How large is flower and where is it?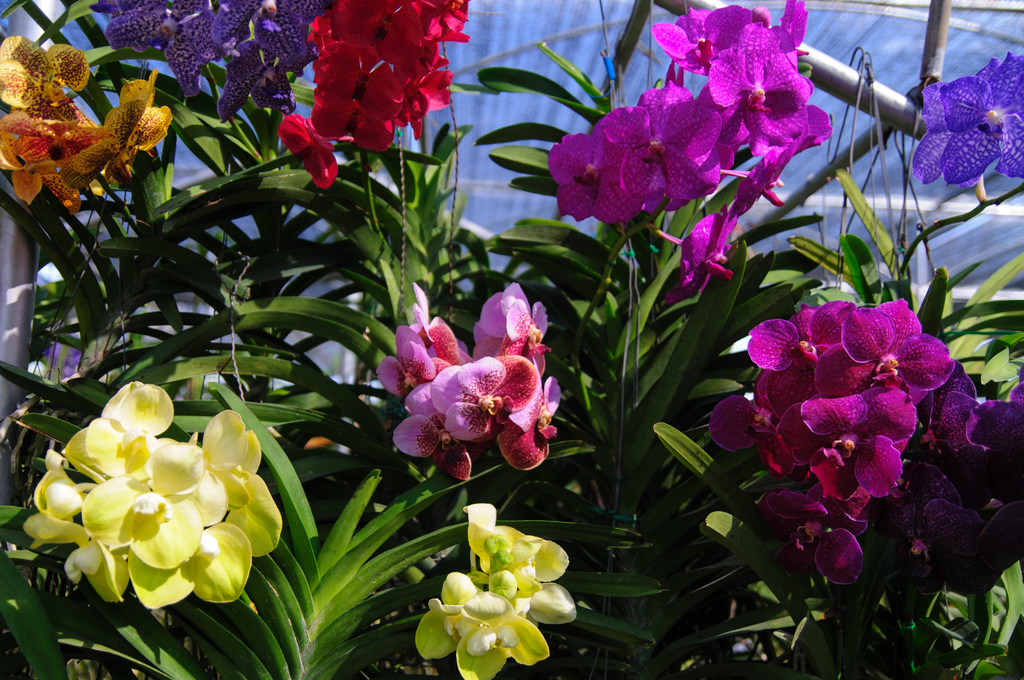
Bounding box: 415, 498, 583, 679.
